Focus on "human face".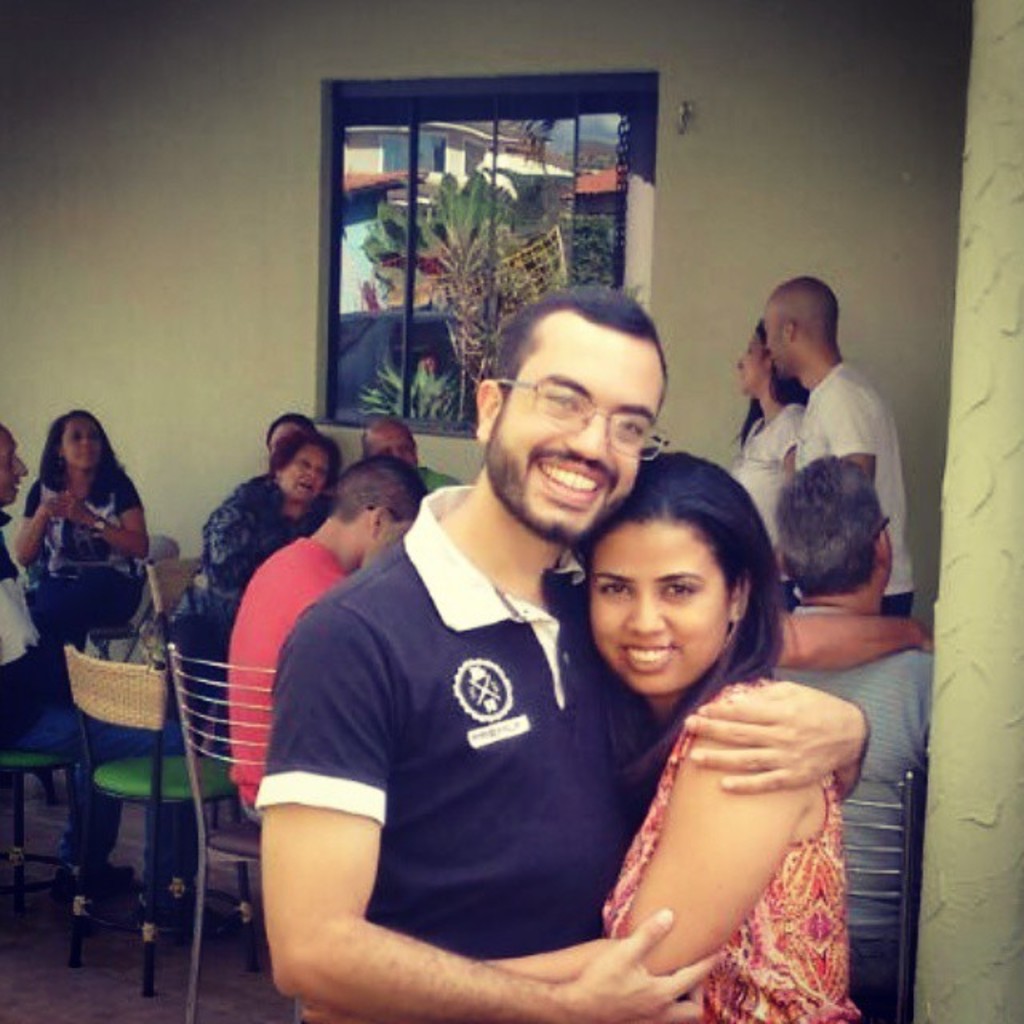
Focused at <box>741,334,768,392</box>.
